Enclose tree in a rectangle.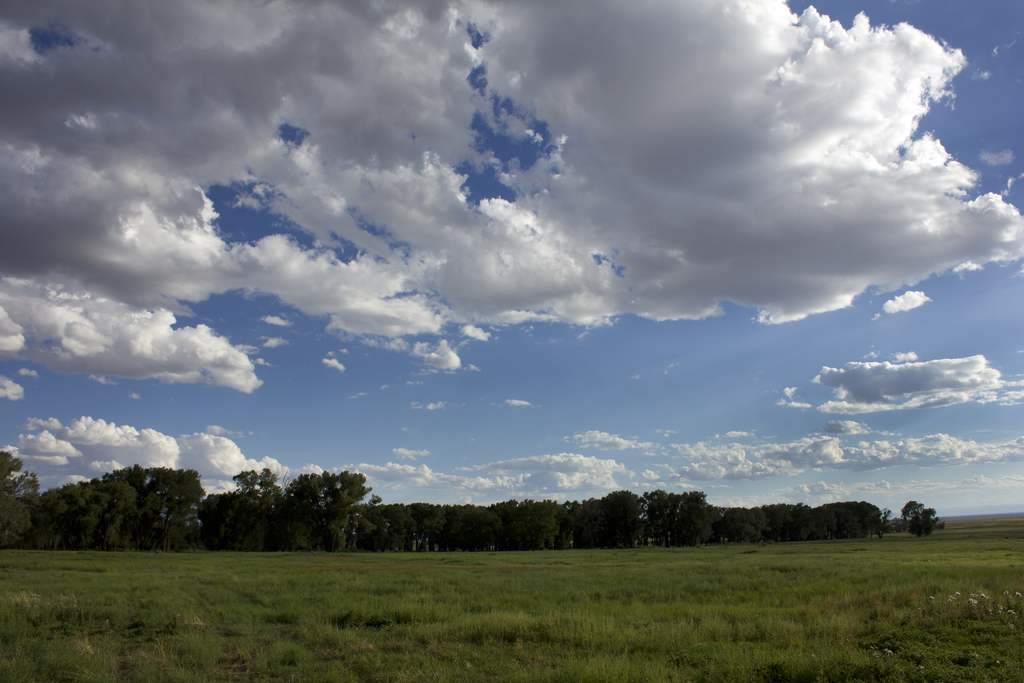
47/477/129/551.
